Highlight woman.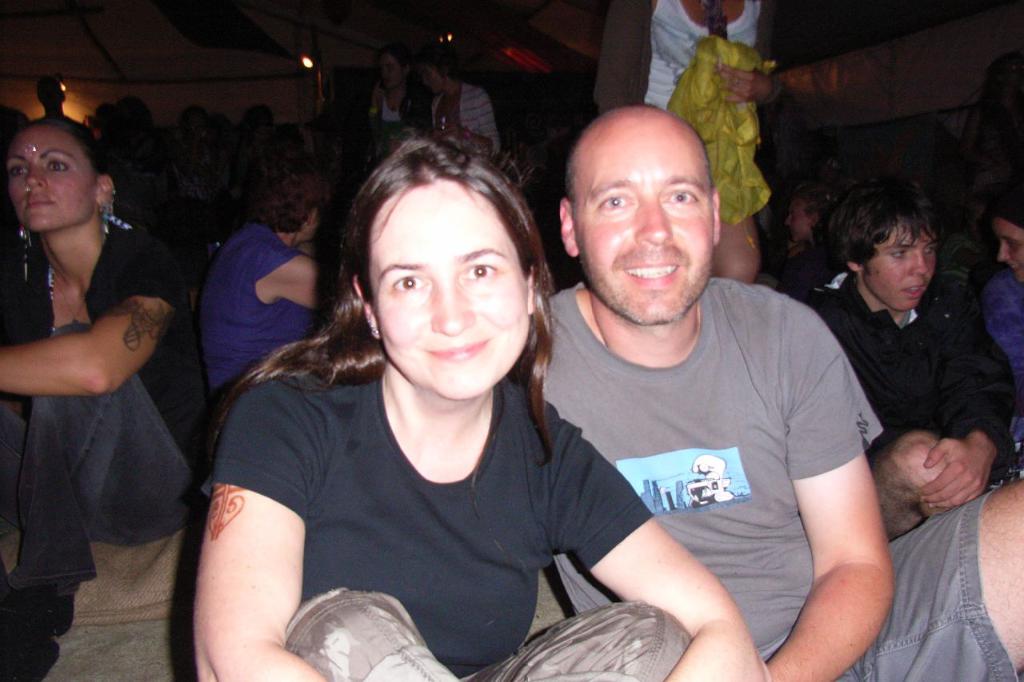
Highlighted region: 186:114:774:681.
